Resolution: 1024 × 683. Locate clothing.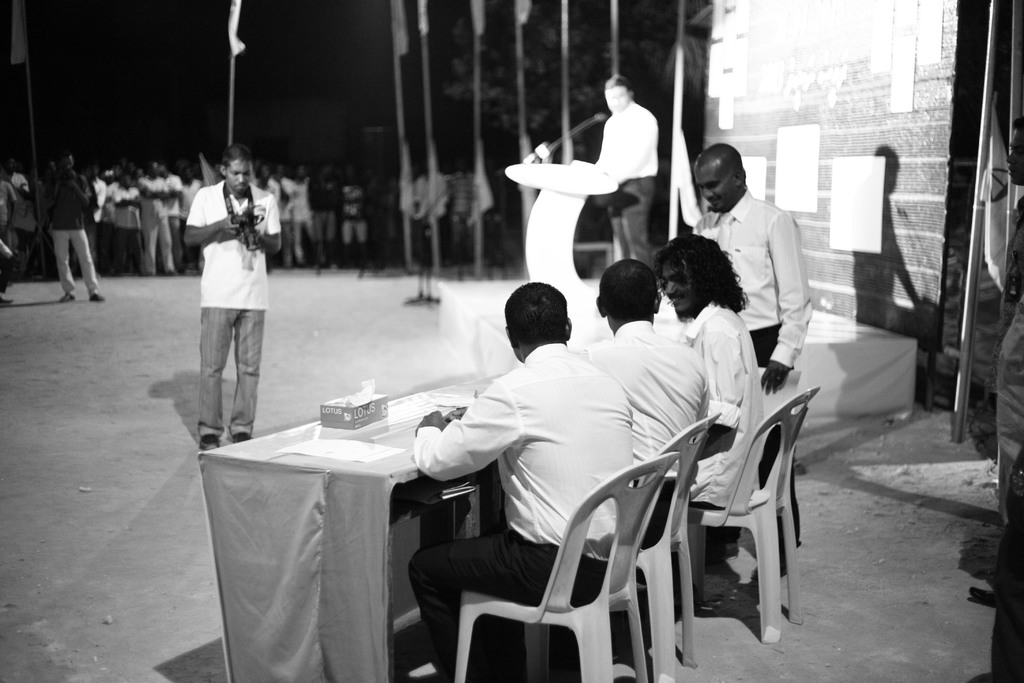
left=680, top=292, right=758, bottom=541.
